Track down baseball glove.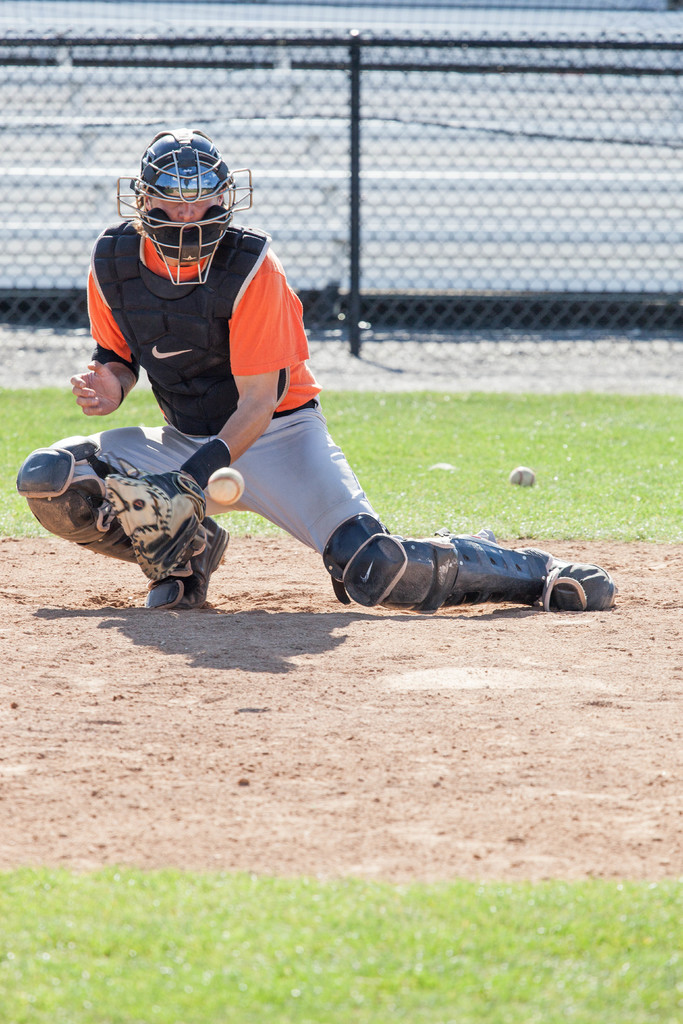
Tracked to [x1=97, y1=468, x2=210, y2=578].
